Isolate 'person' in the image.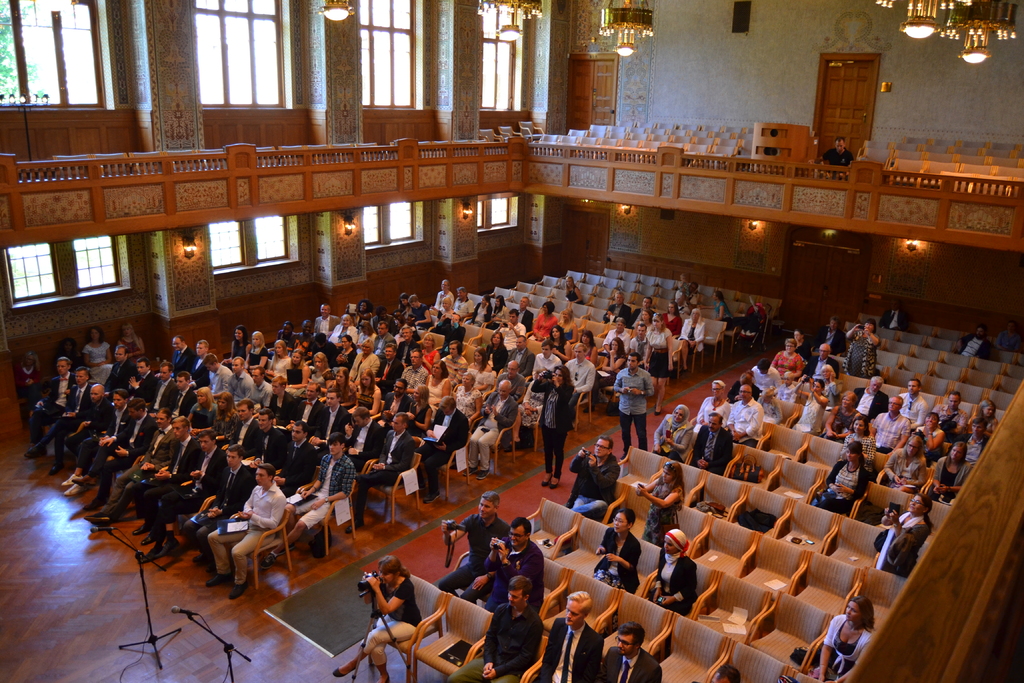
Isolated region: [left=598, top=504, right=643, bottom=595].
